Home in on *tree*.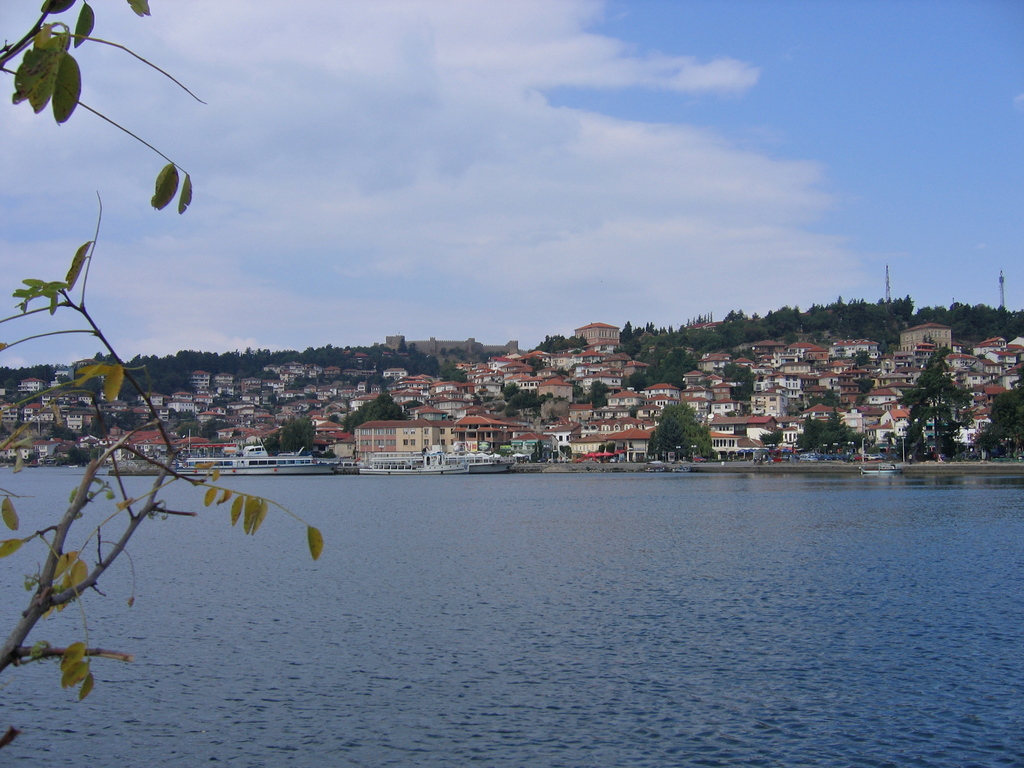
Homed in at Rect(900, 346, 975, 464).
